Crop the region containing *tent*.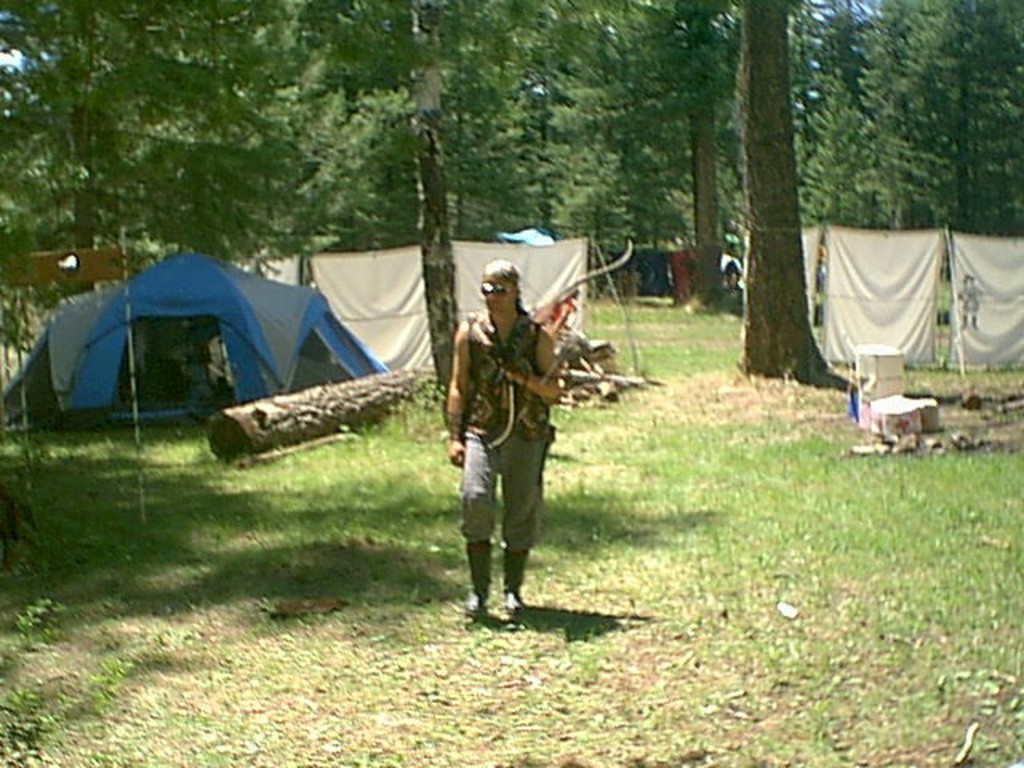
Crop region: locate(782, 227, 1016, 390).
